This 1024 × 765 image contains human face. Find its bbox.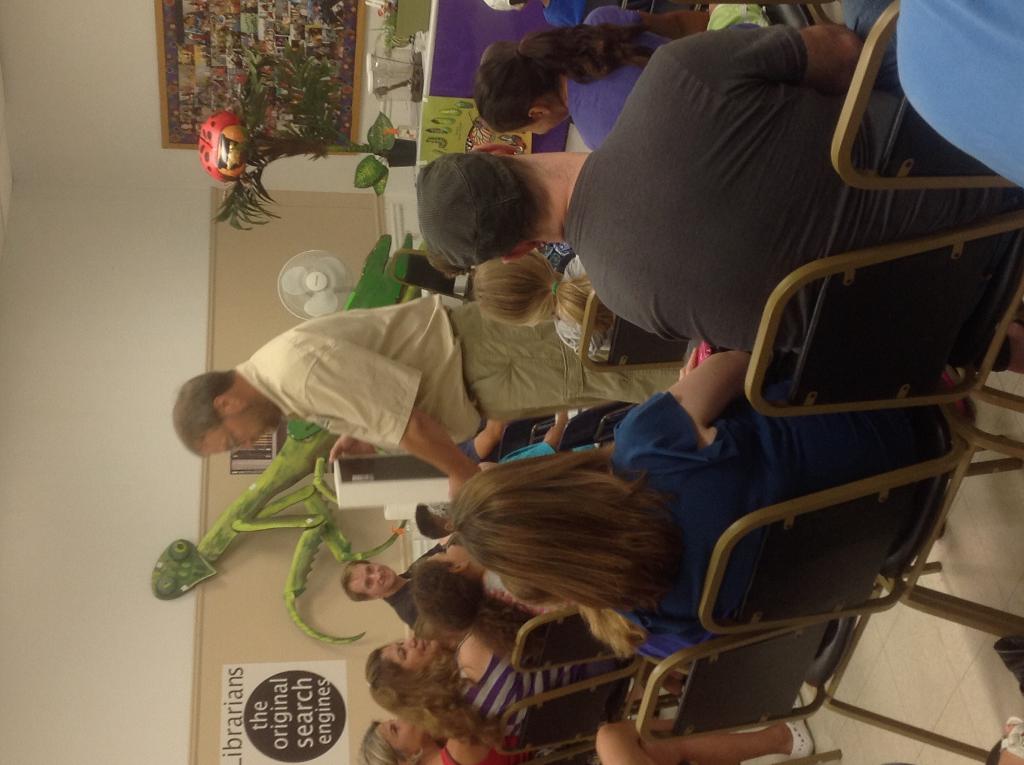
{"left": 375, "top": 720, "right": 426, "bottom": 758}.
